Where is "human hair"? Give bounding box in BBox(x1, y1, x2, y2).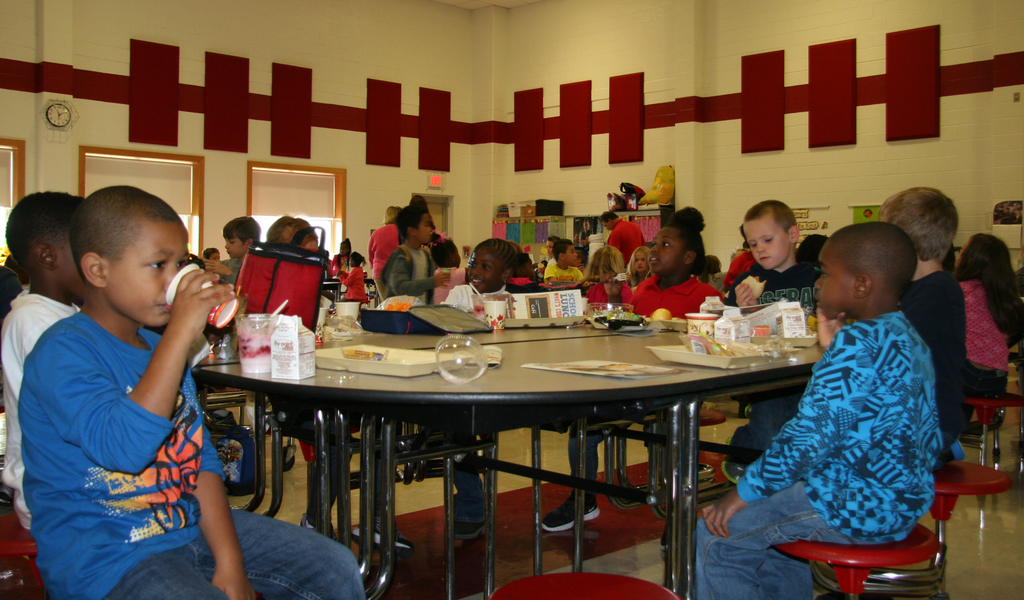
BBox(702, 254, 723, 272).
